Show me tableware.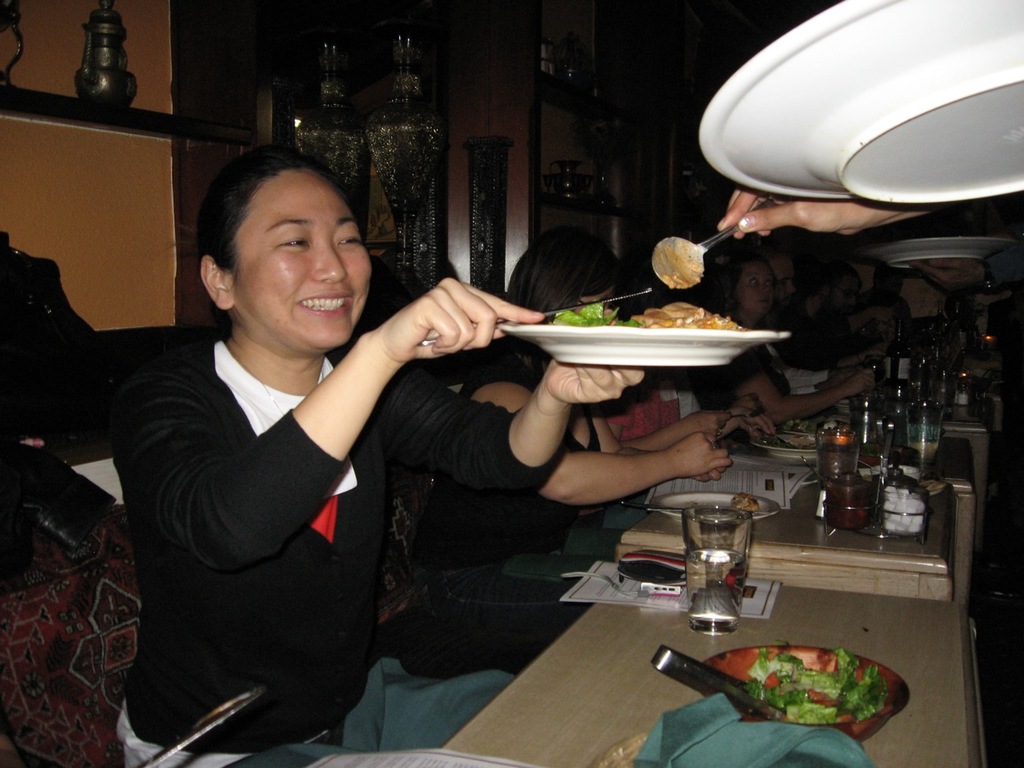
tableware is here: [827, 462, 882, 510].
